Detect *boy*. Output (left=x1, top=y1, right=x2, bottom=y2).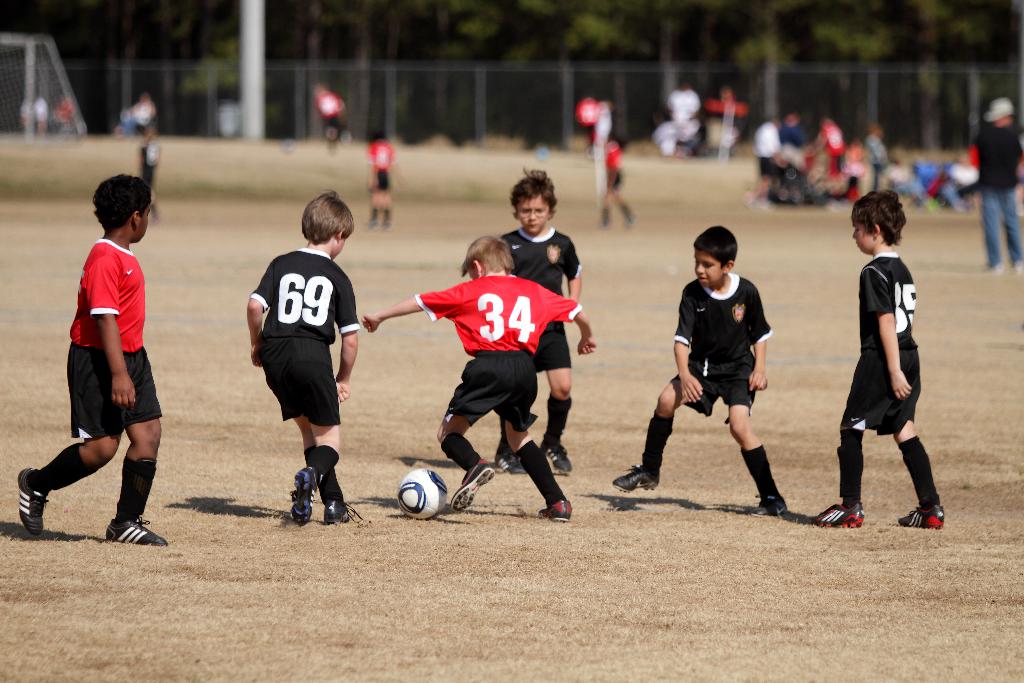
(left=494, top=168, right=581, bottom=472).
